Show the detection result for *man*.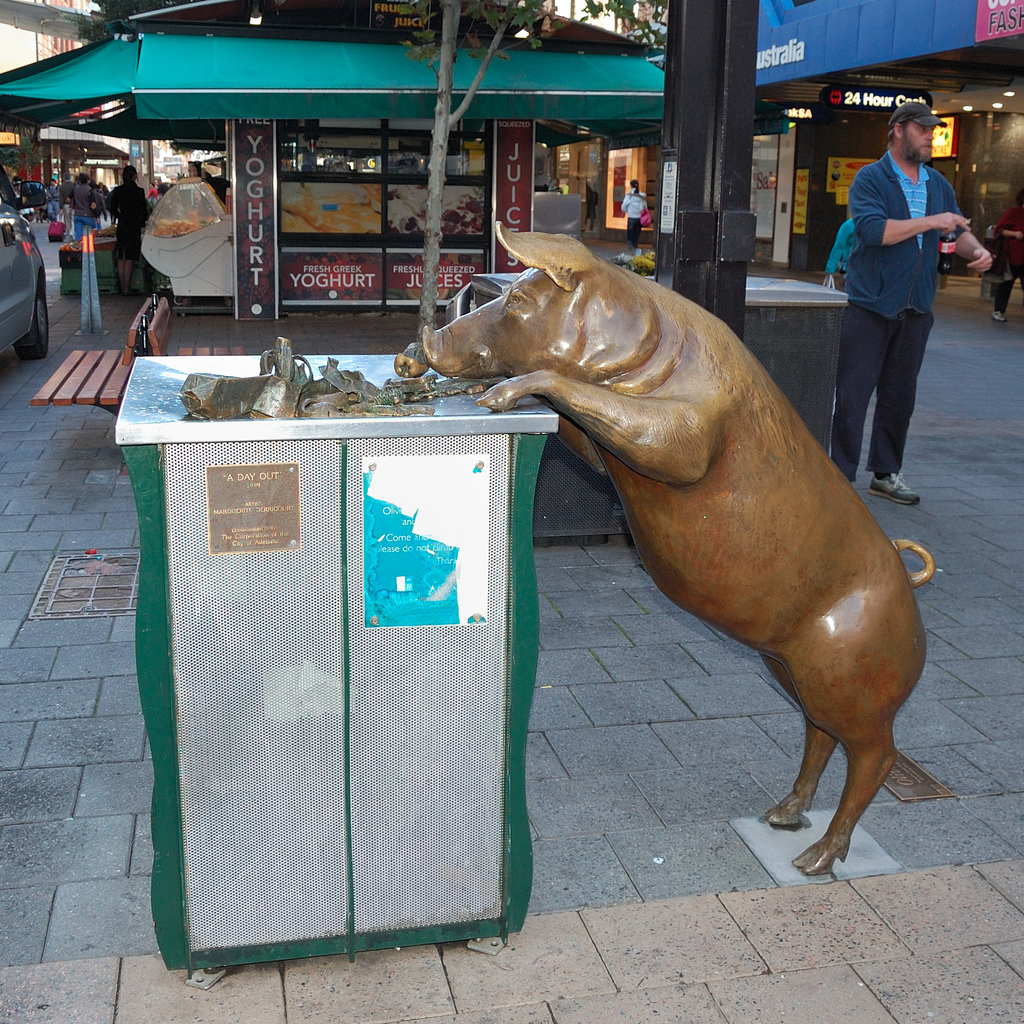
BBox(832, 111, 989, 492).
